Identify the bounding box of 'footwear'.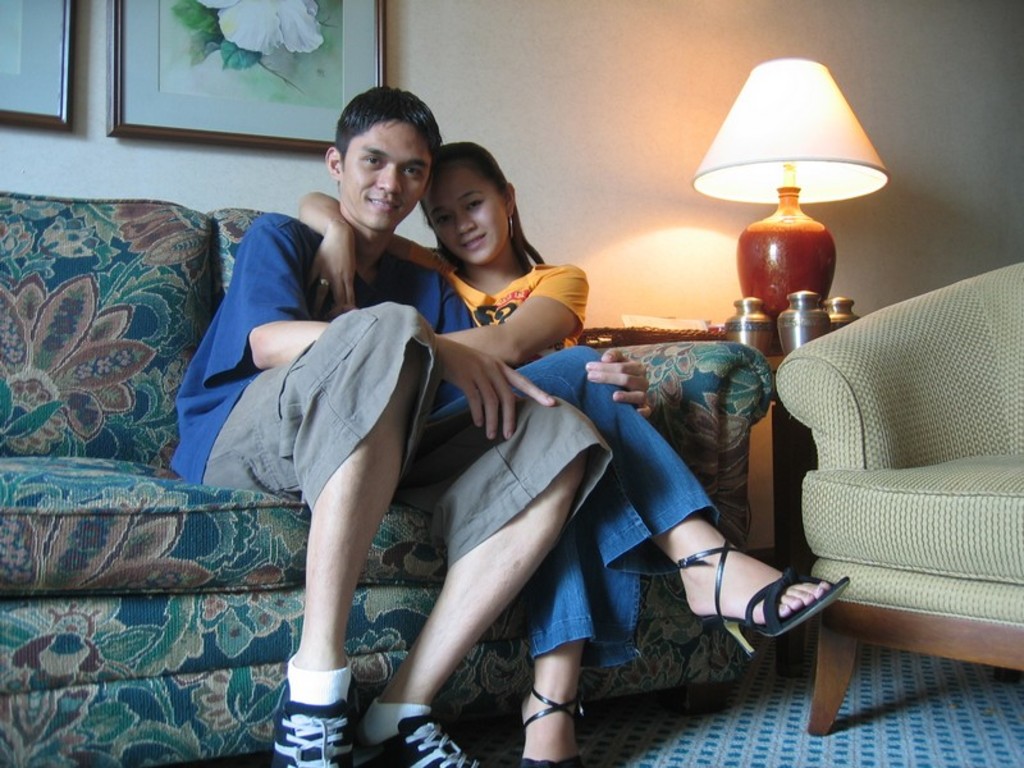
<box>513,687,588,767</box>.
